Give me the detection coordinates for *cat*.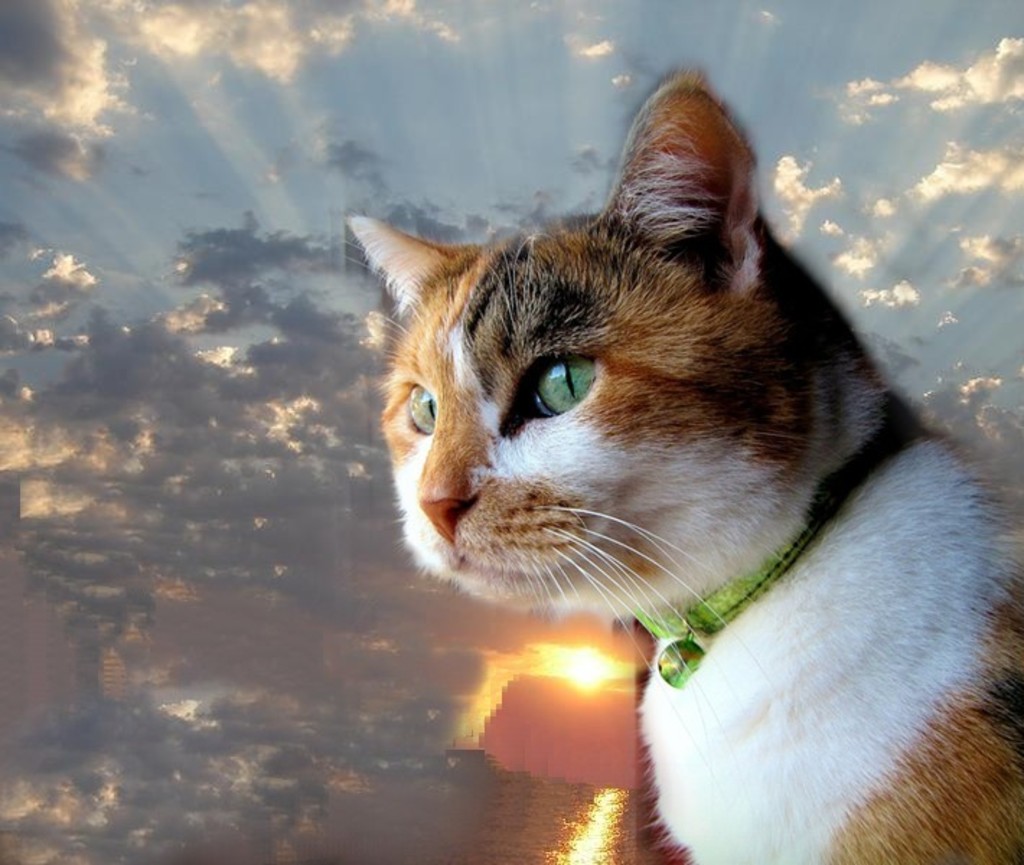
[336,59,1023,864].
